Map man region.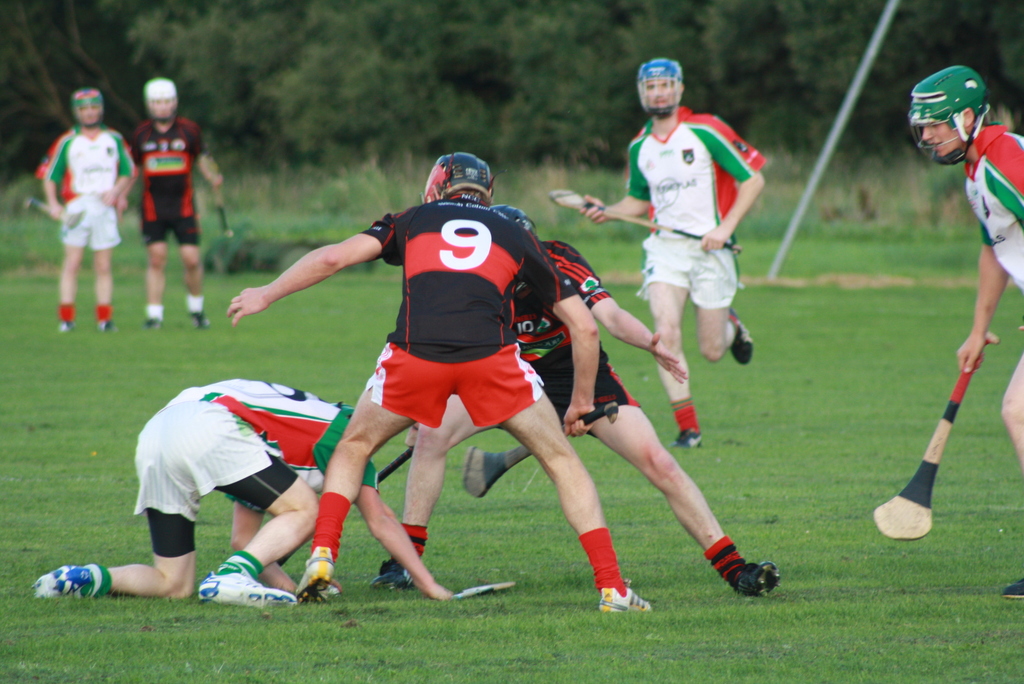
Mapped to [x1=579, y1=58, x2=765, y2=447].
